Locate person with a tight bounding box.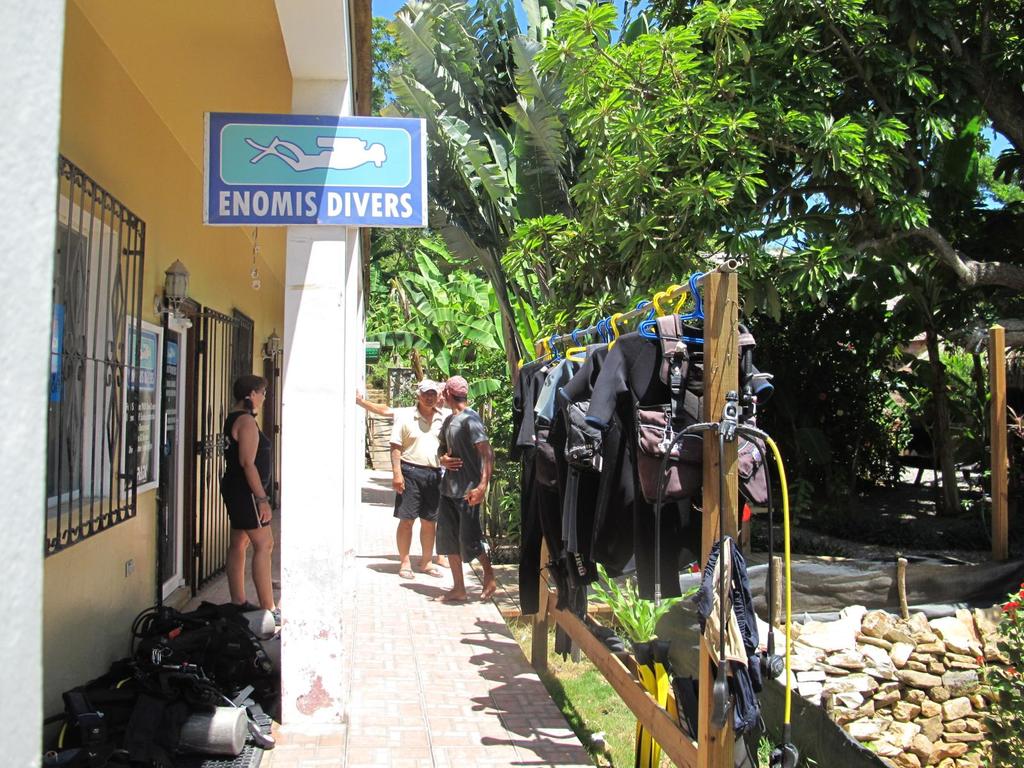
bbox=[387, 378, 442, 579].
